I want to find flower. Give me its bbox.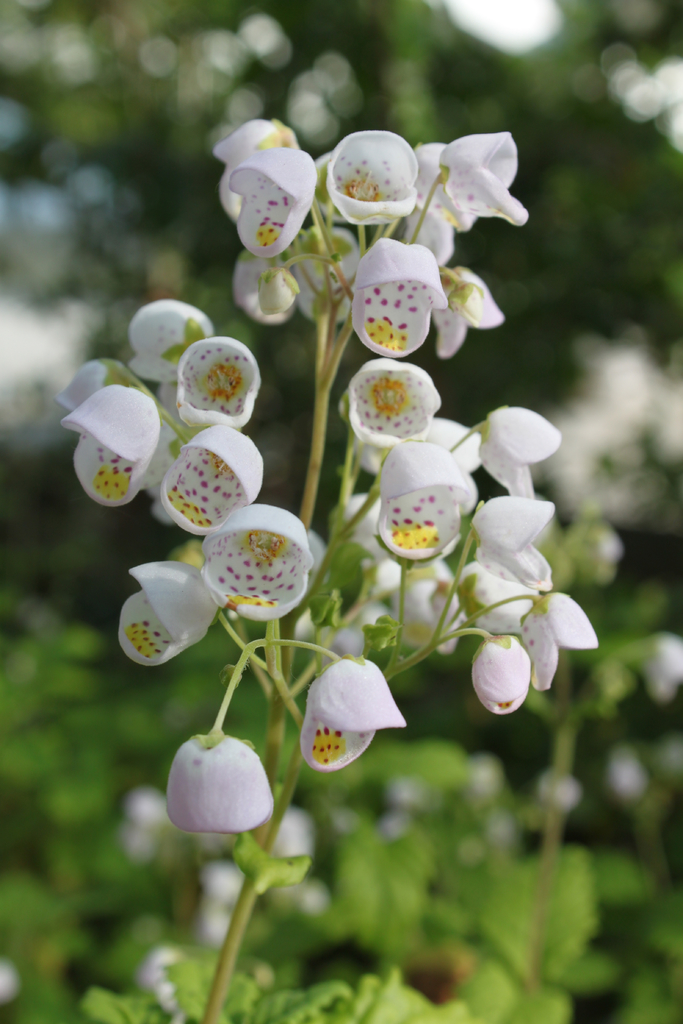
(295, 653, 403, 780).
